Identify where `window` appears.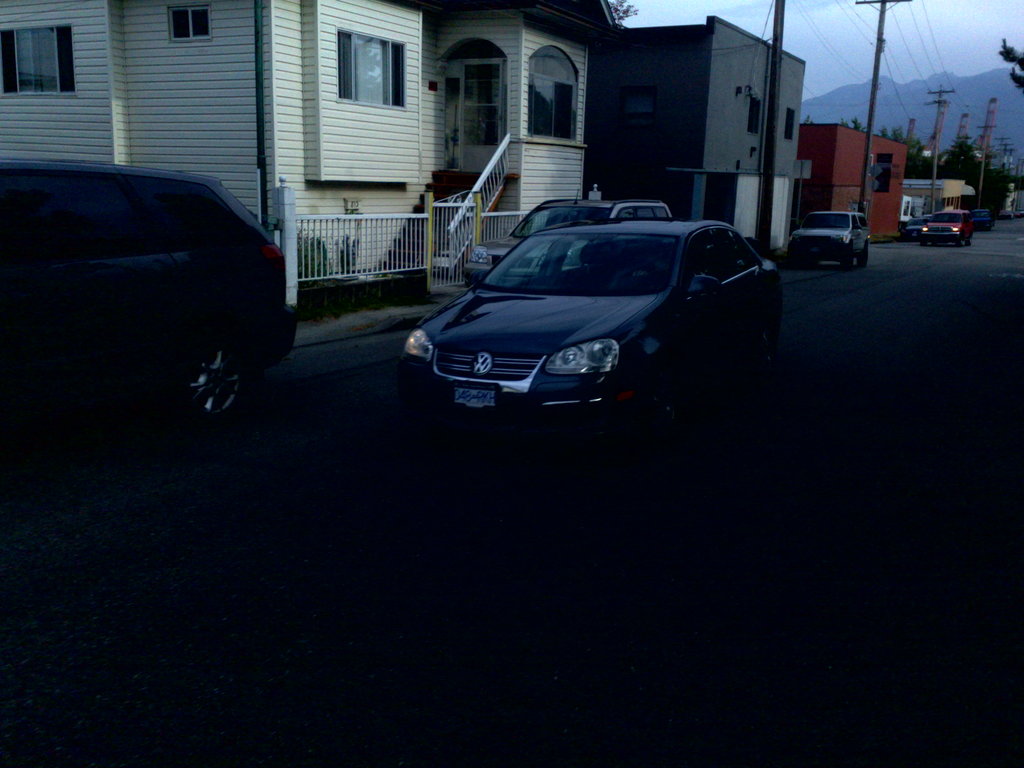
Appears at (x1=323, y1=27, x2=413, y2=104).
